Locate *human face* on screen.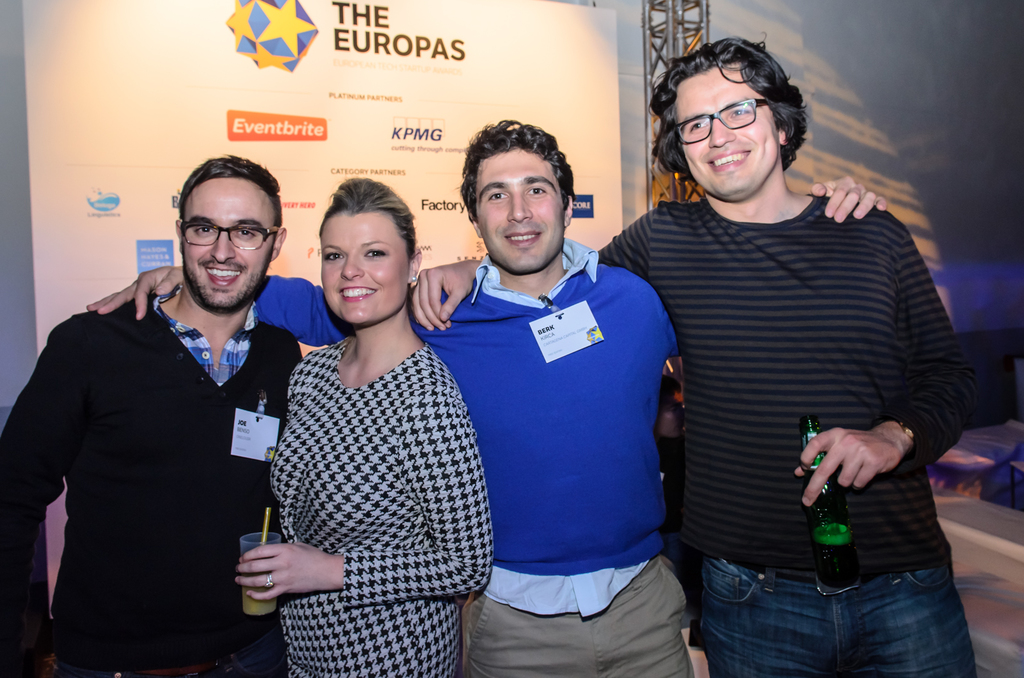
On screen at bbox=(323, 213, 412, 323).
